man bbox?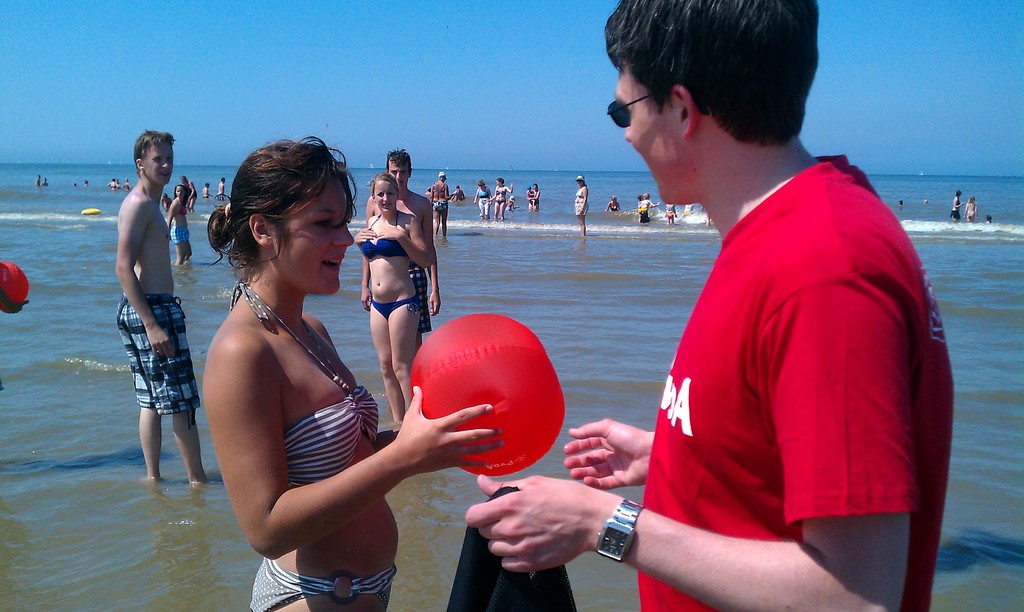
detection(104, 127, 191, 506)
